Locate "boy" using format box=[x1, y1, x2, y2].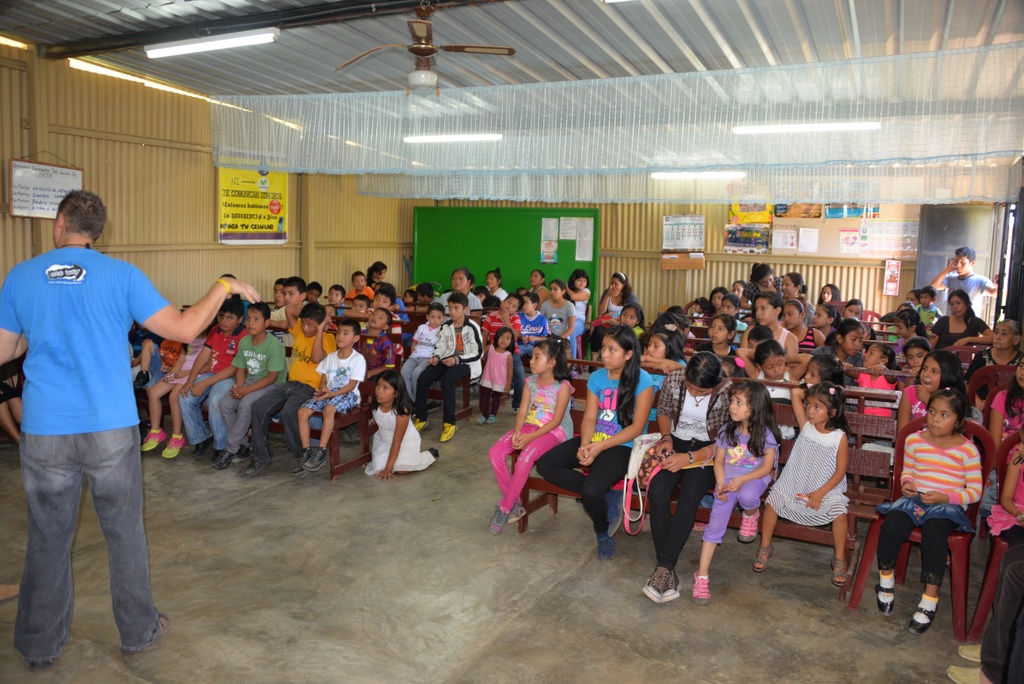
box=[171, 304, 242, 456].
